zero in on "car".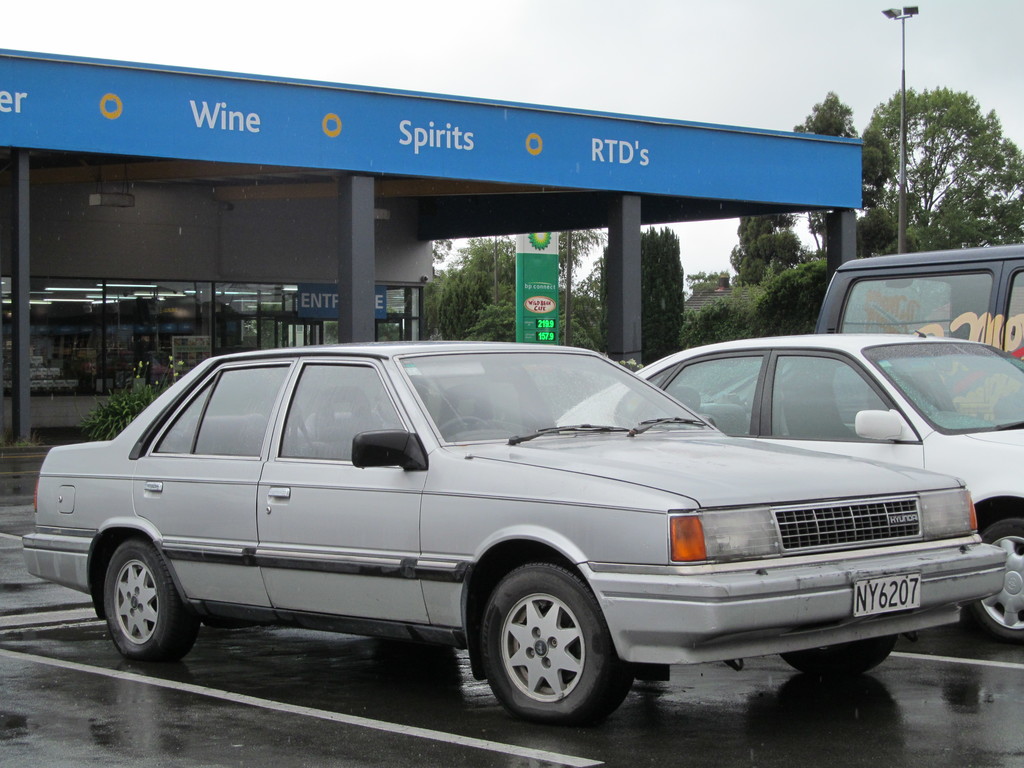
Zeroed in: {"x1": 554, "y1": 327, "x2": 1023, "y2": 647}.
